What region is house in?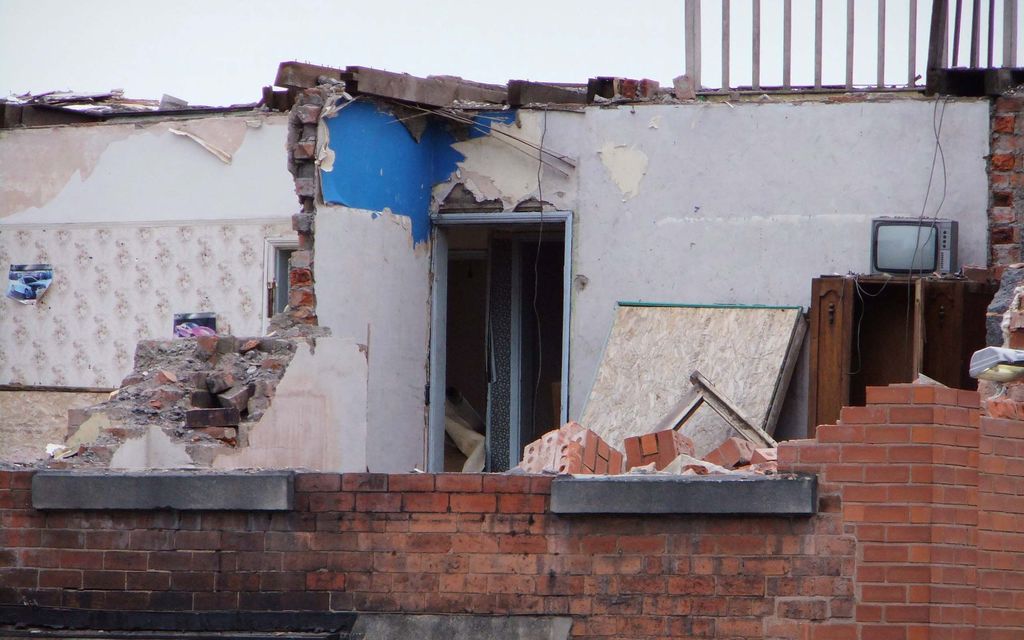
{"x1": 0, "y1": 18, "x2": 1011, "y2": 590}.
